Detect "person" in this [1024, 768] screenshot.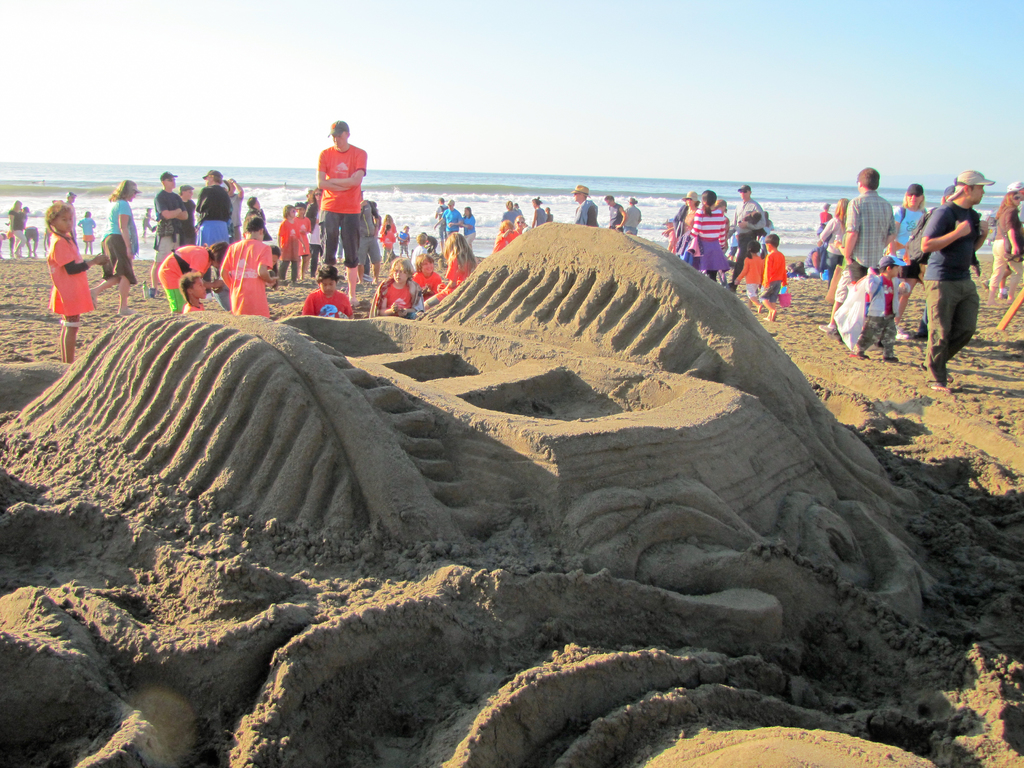
Detection: left=99, top=180, right=140, bottom=317.
